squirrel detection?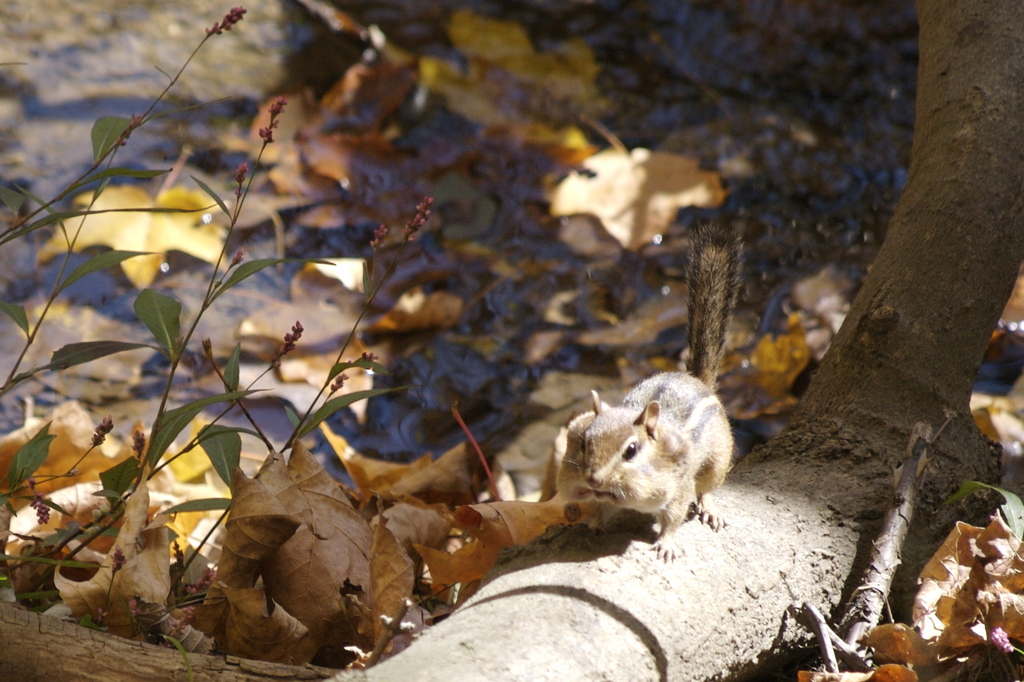
bbox=(559, 220, 736, 561)
